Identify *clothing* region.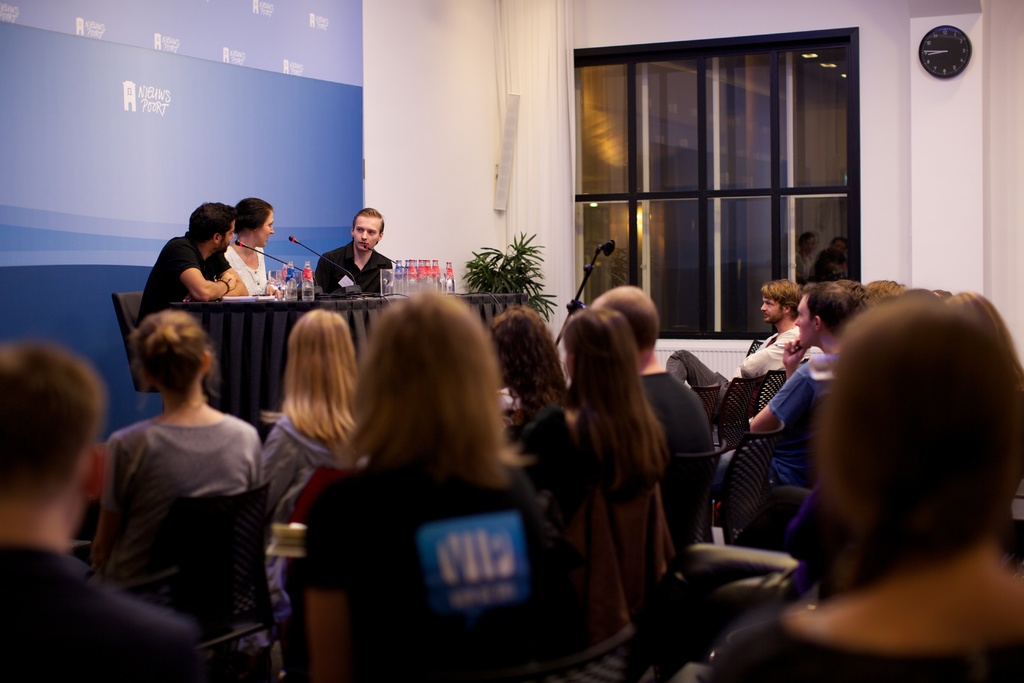
Region: bbox=(713, 356, 831, 498).
